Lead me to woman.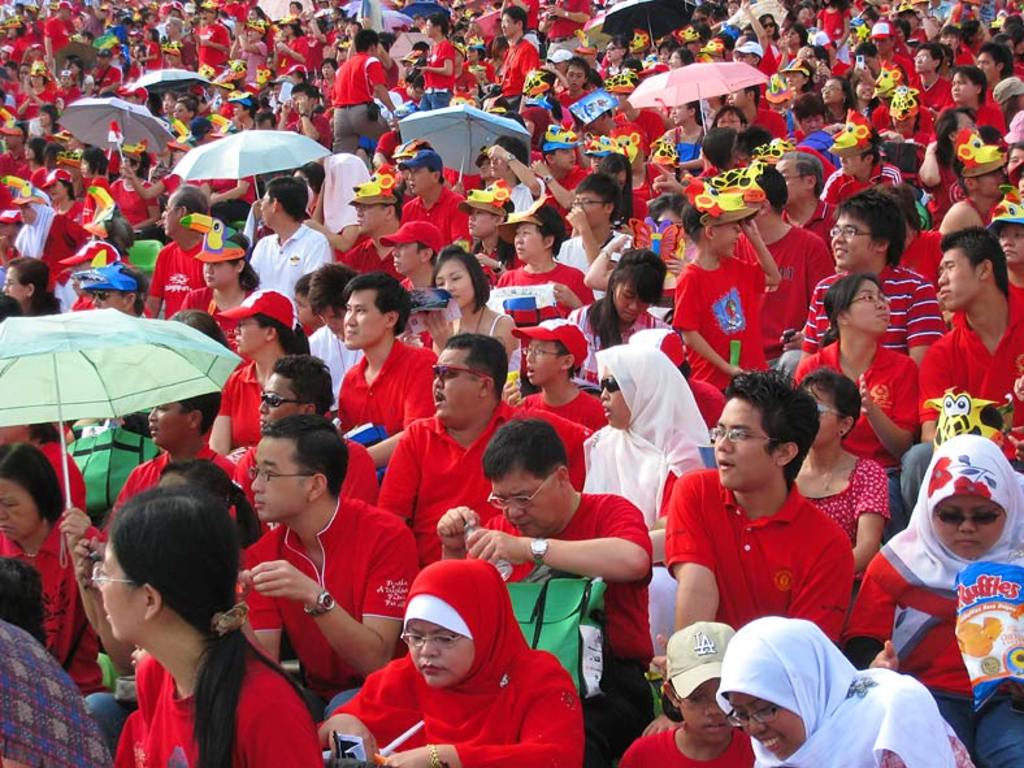
Lead to locate(311, 554, 594, 767).
